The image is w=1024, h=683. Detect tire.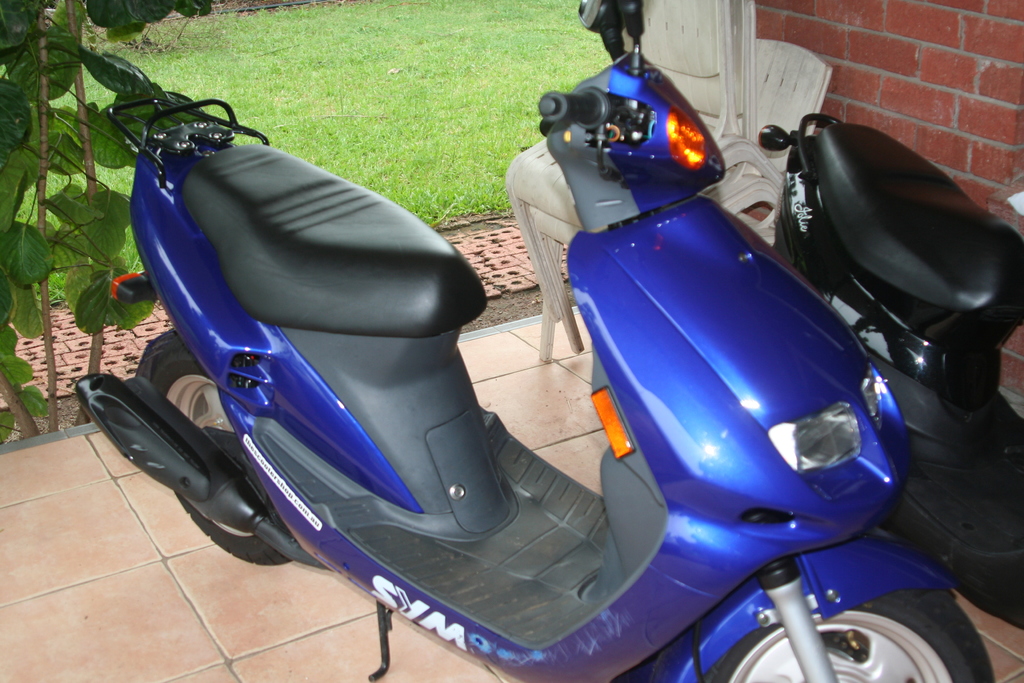
Detection: (694, 584, 1002, 682).
